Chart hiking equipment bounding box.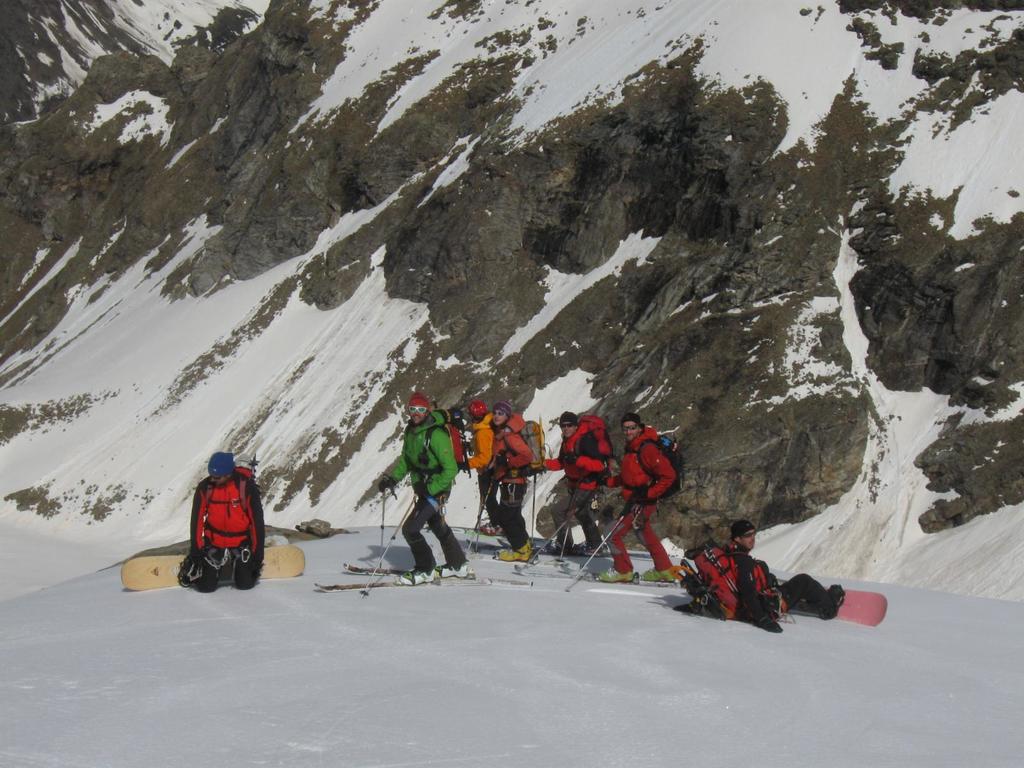
Charted: [x1=706, y1=543, x2=740, y2=598].
